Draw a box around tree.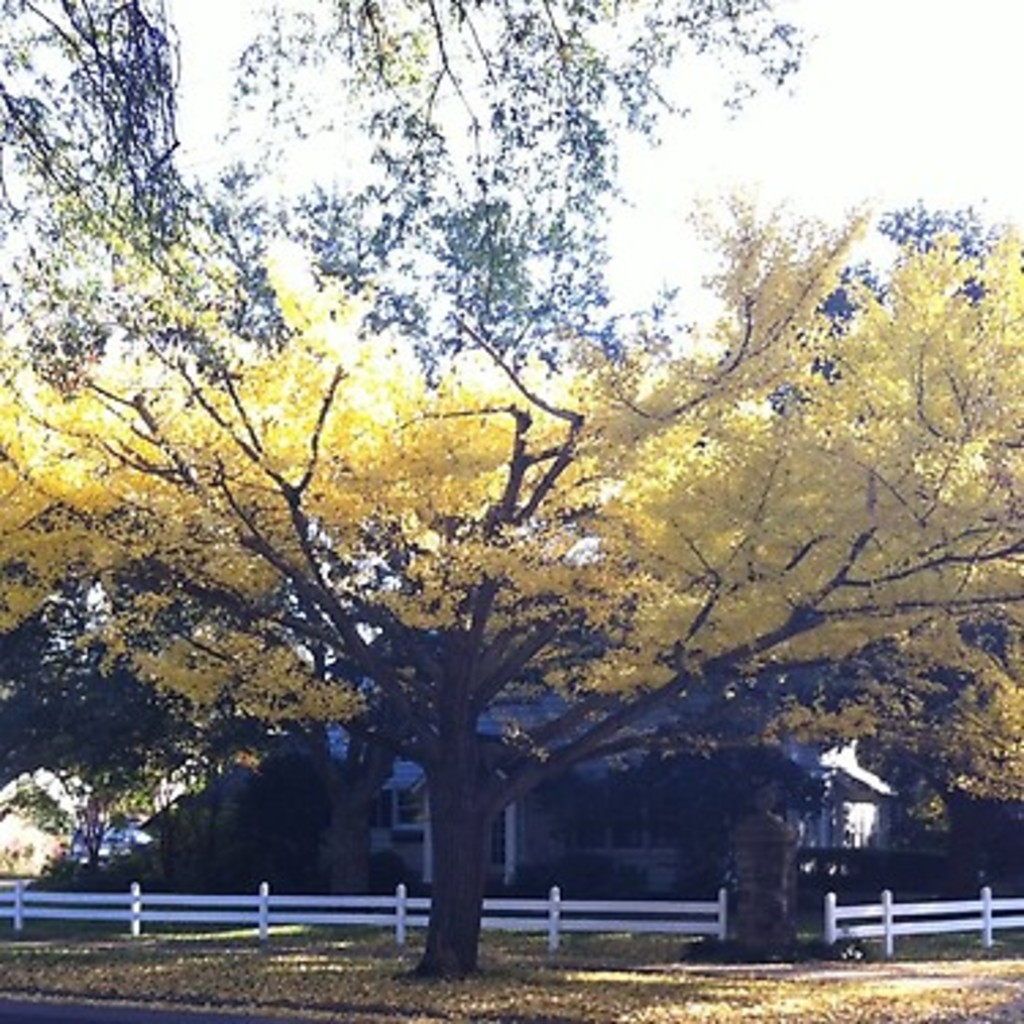
bbox(0, 0, 811, 407).
